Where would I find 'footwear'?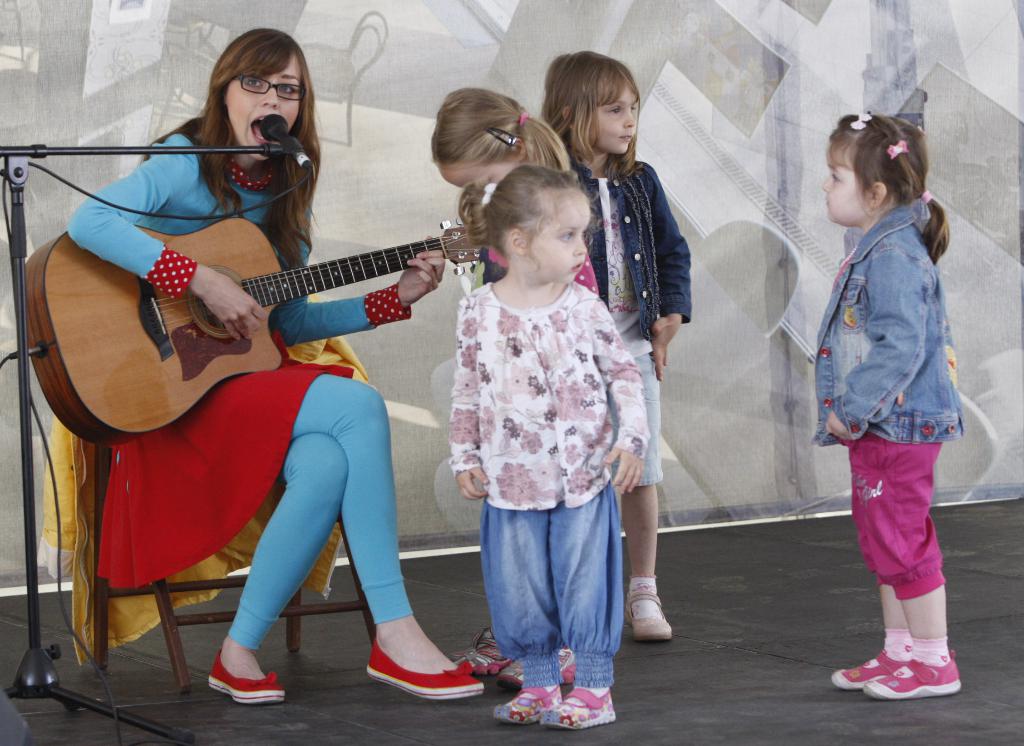
At pyautogui.locateOnScreen(863, 642, 969, 710).
